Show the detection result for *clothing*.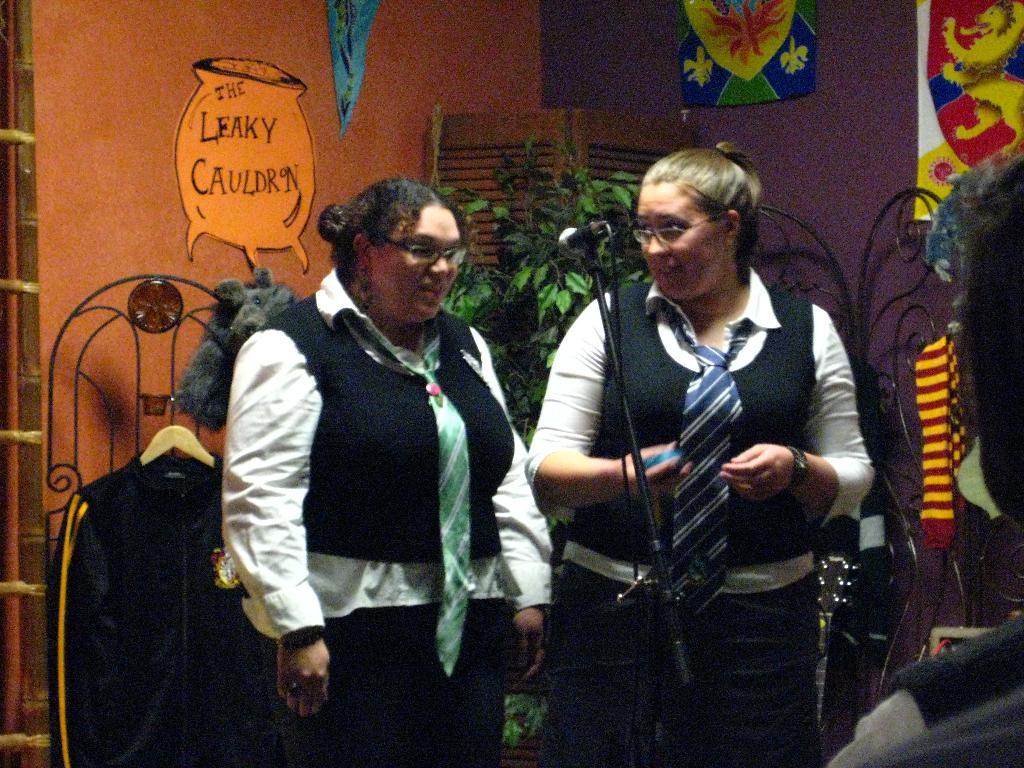
box=[219, 270, 562, 633].
